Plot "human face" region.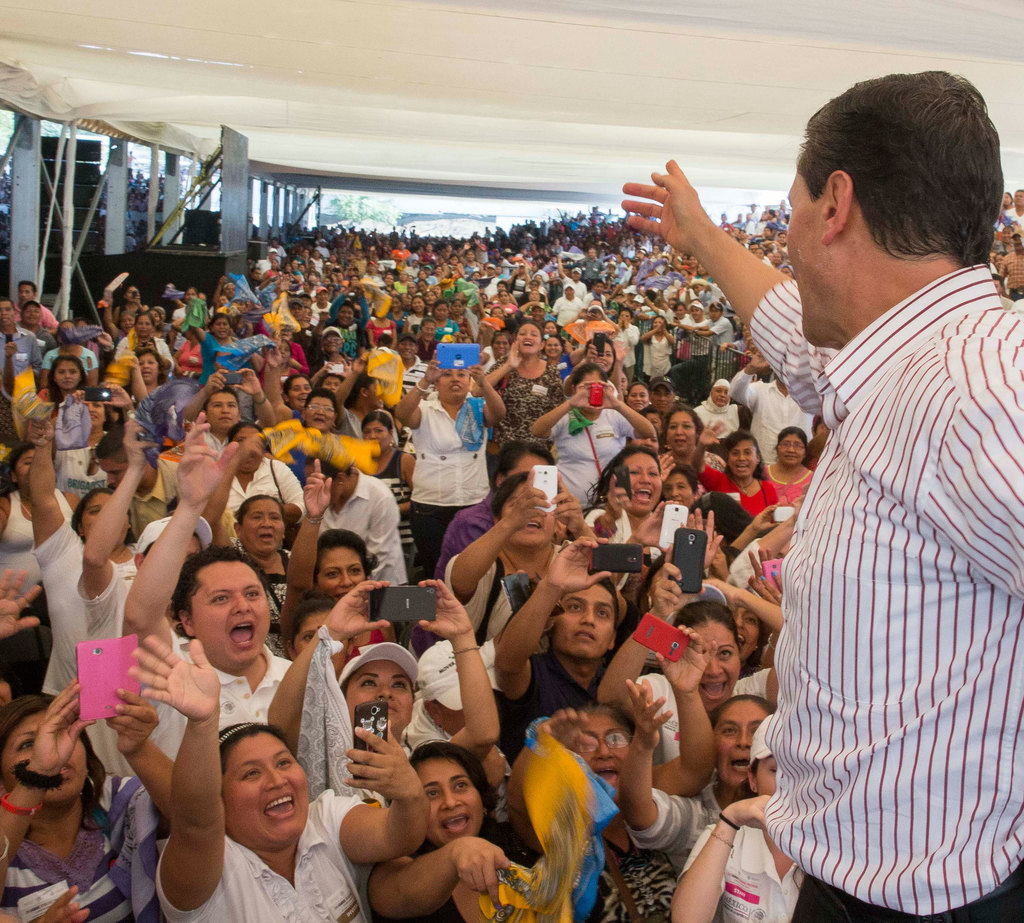
Plotted at BBox(190, 563, 272, 666).
